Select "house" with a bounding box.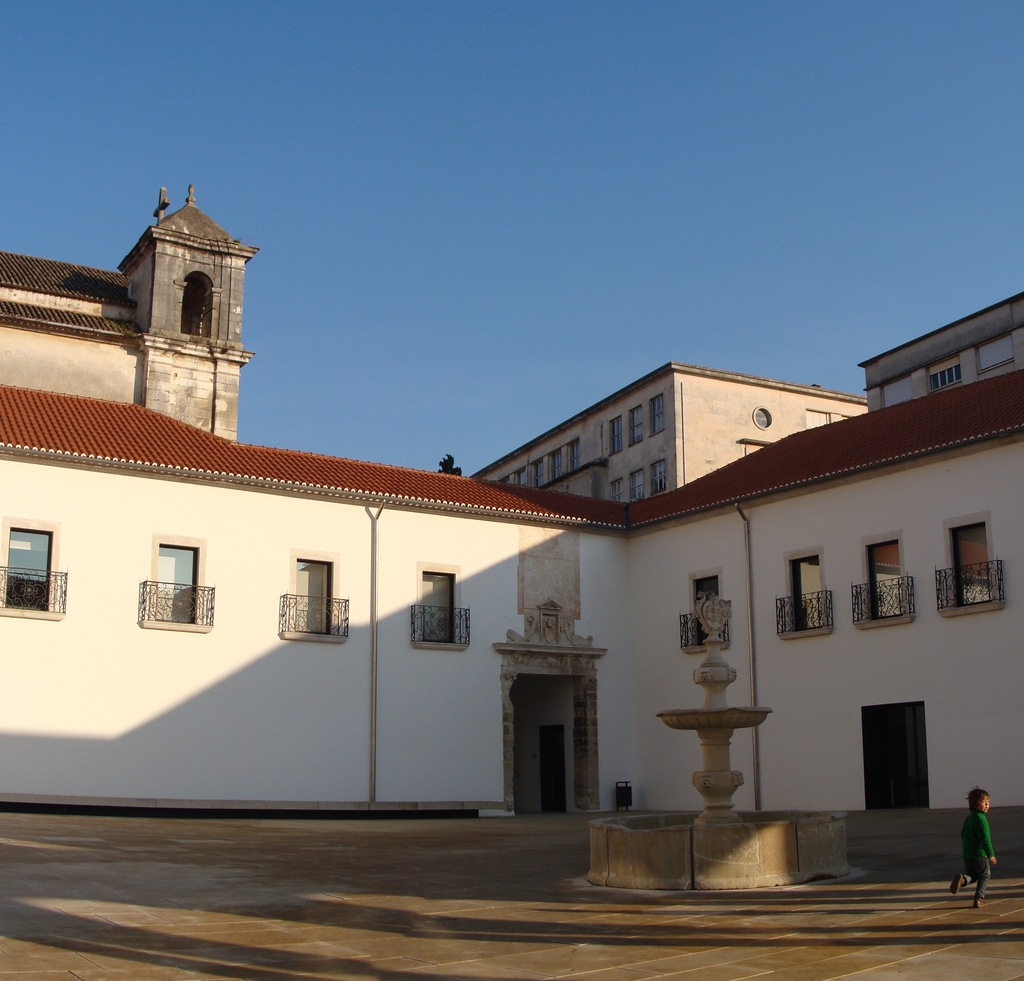
x1=20, y1=211, x2=1012, y2=900.
